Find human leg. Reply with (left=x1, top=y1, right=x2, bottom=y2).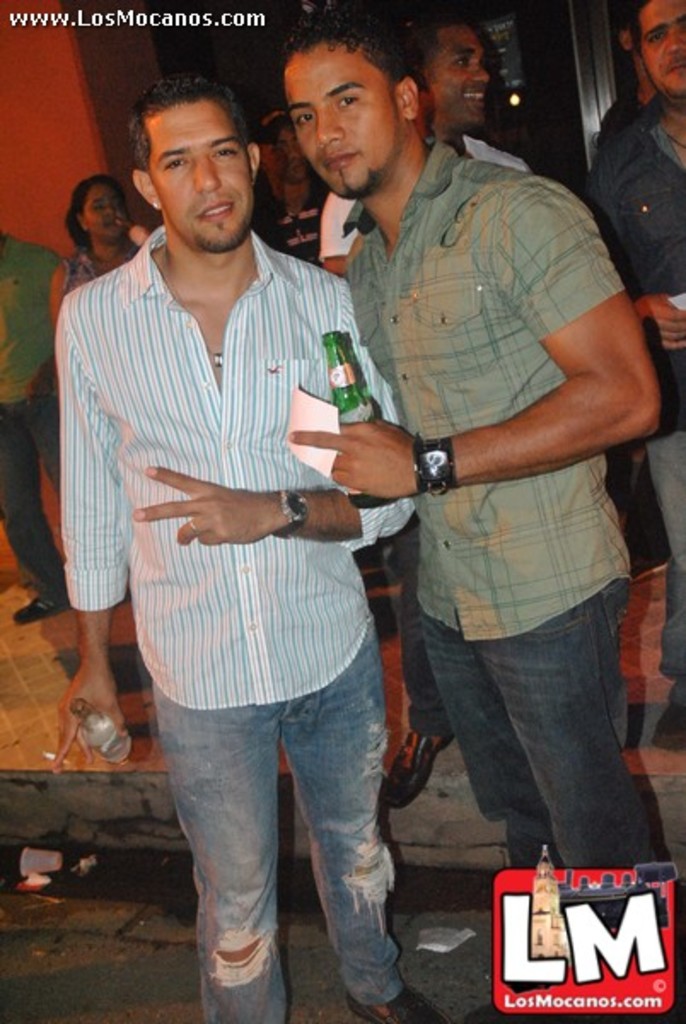
(left=164, top=104, right=258, bottom=236).
